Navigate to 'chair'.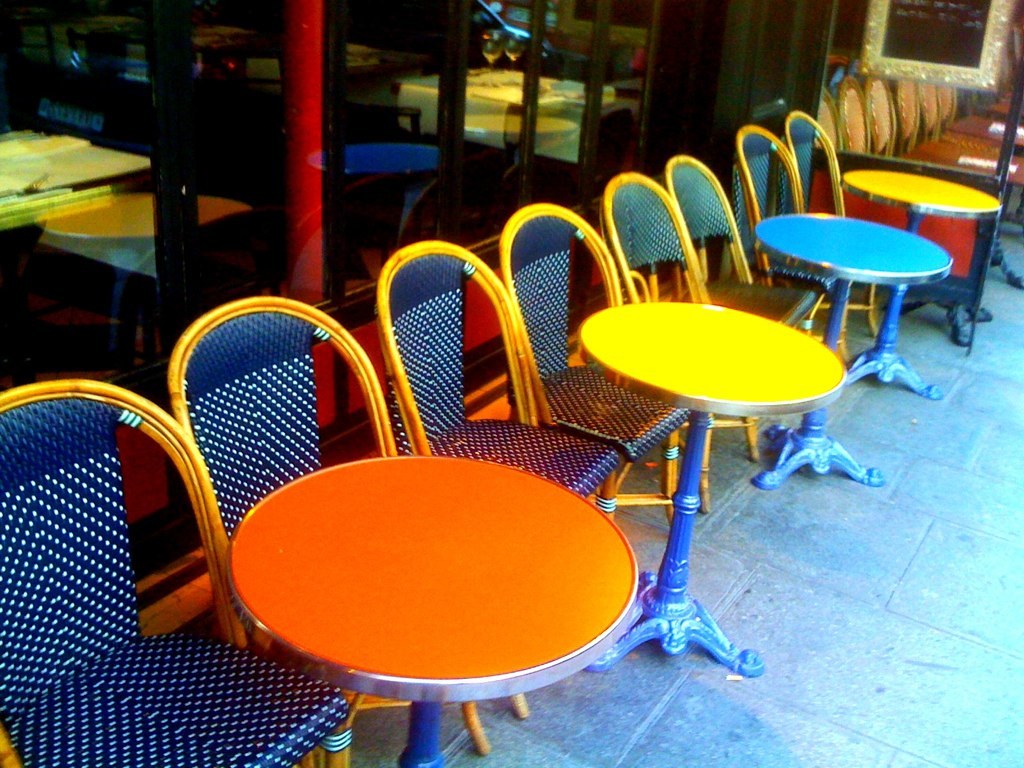
Navigation target: (x1=597, y1=174, x2=762, y2=519).
